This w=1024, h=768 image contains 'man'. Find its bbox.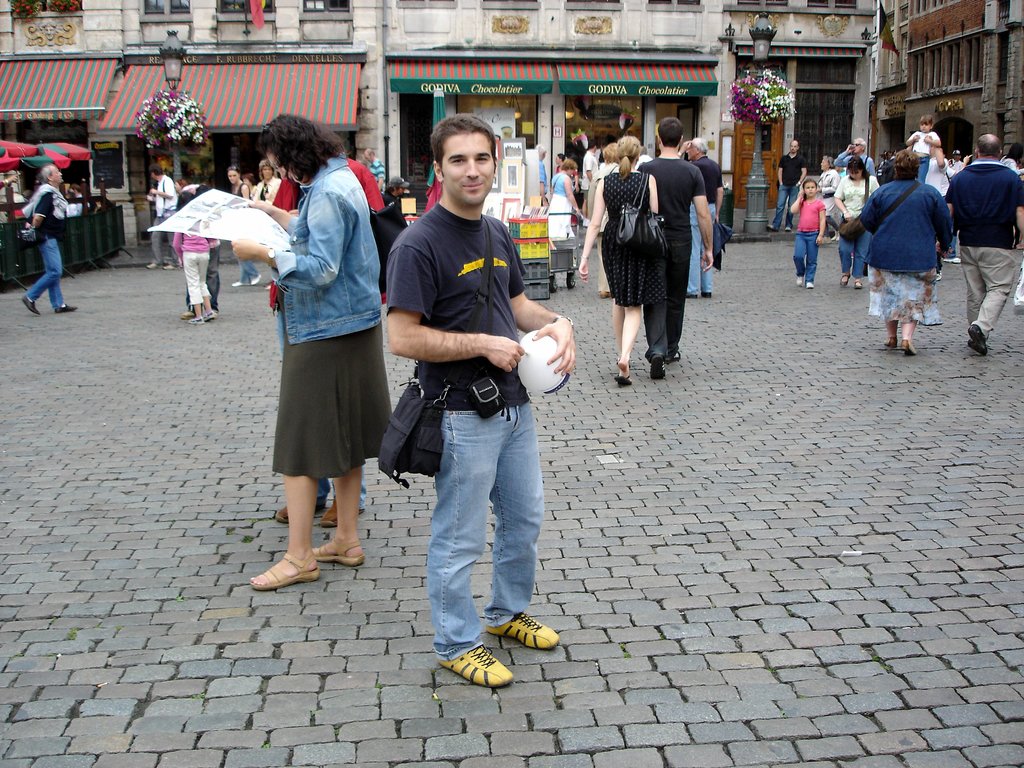
crop(361, 140, 392, 188).
